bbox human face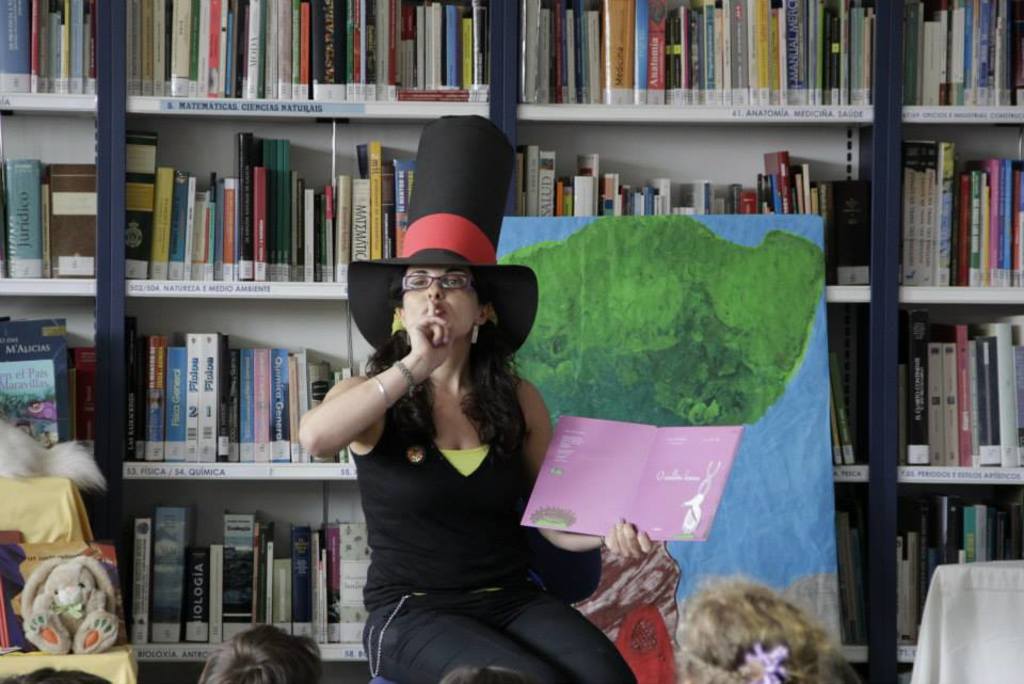
crop(398, 266, 473, 335)
